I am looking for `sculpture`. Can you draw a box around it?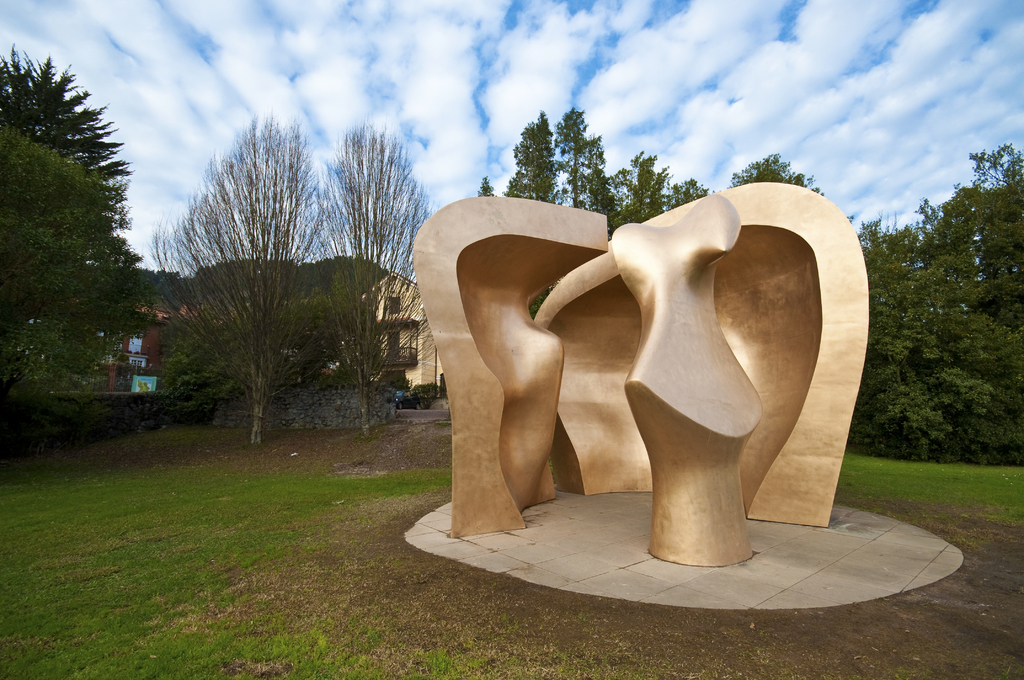
Sure, the bounding box is <bbox>413, 181, 872, 569</bbox>.
